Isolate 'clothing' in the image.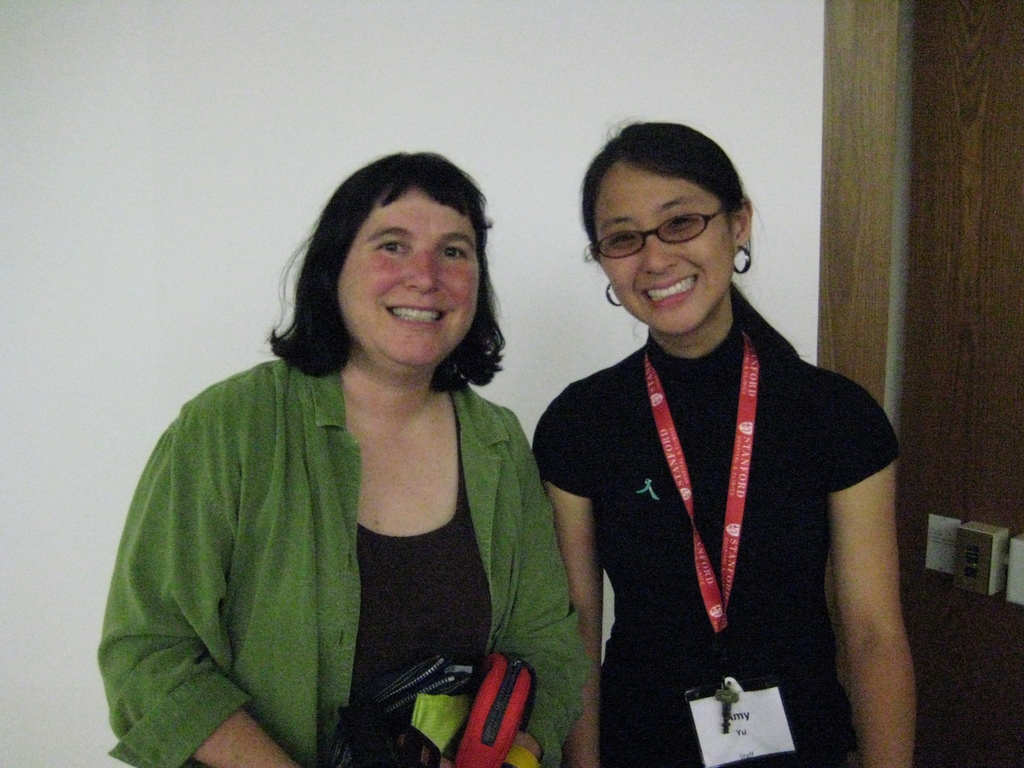
Isolated region: detection(97, 356, 588, 767).
